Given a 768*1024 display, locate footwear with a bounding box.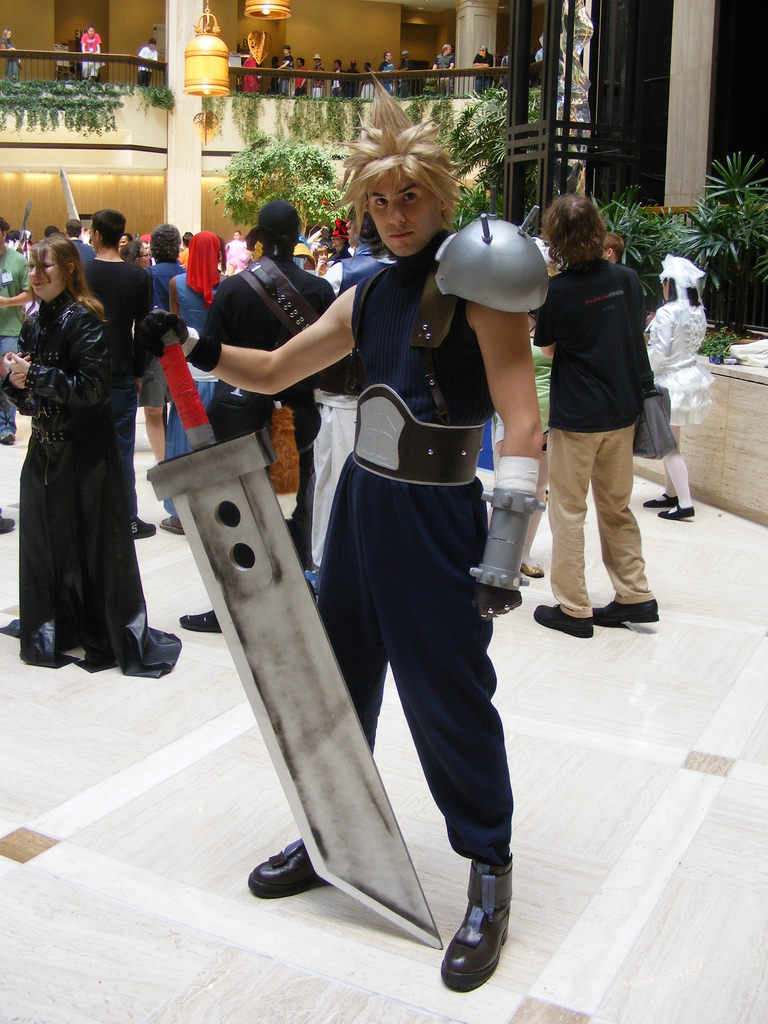
Located: 239:834:327:895.
